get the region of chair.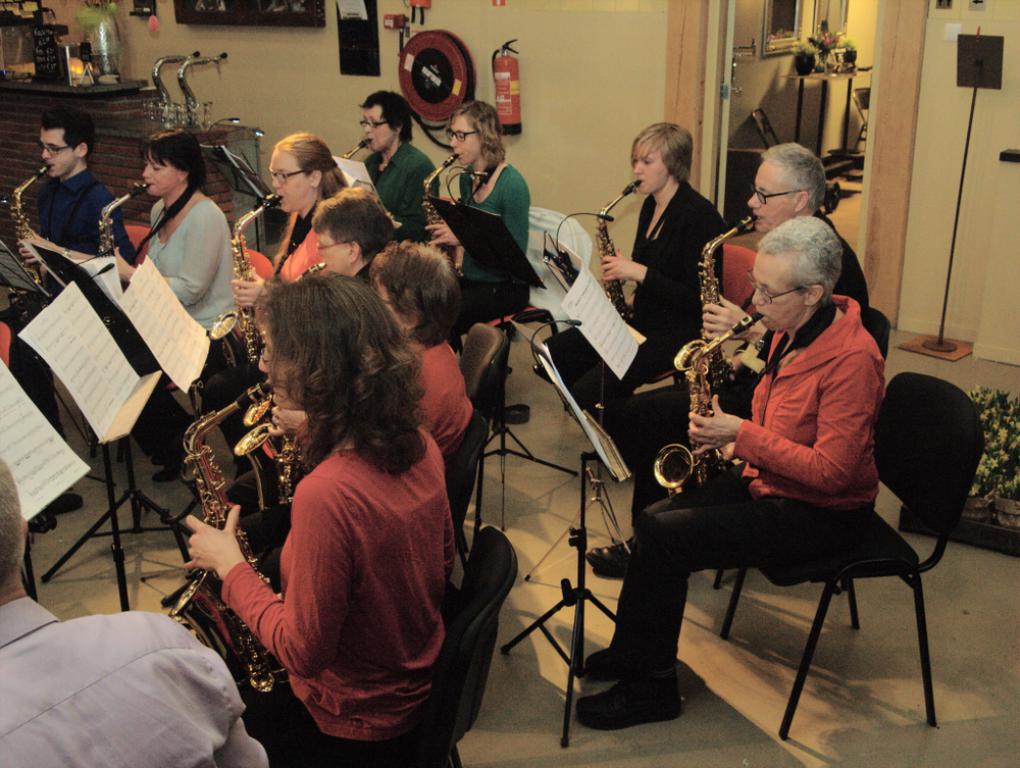
(left=243, top=523, right=515, bottom=767).
